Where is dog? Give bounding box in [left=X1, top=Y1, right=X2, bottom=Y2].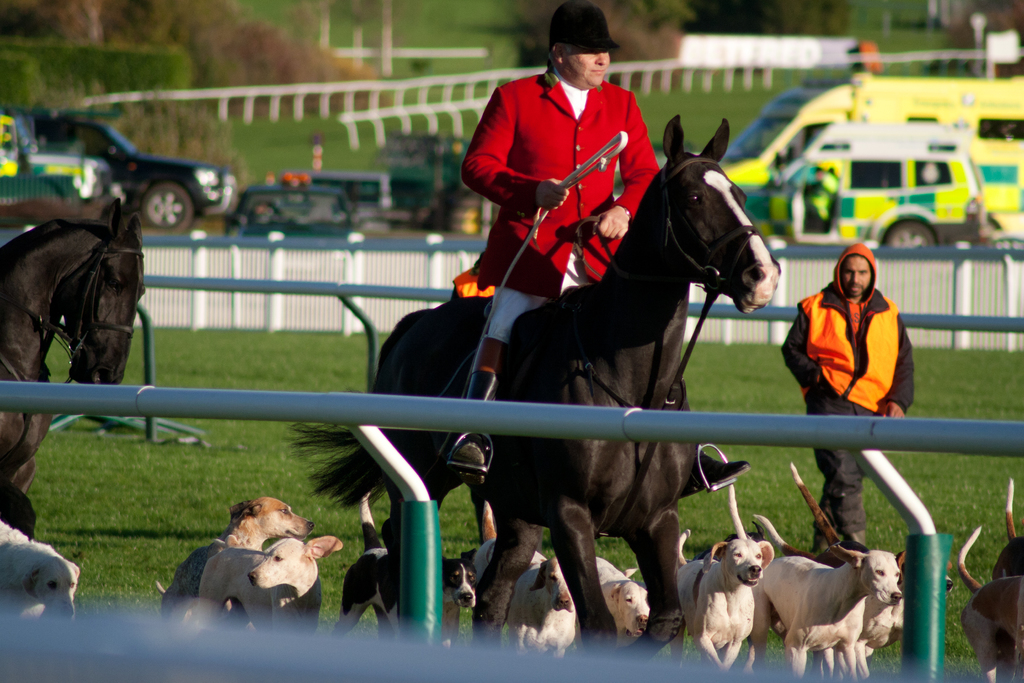
[left=994, top=477, right=1023, bottom=580].
